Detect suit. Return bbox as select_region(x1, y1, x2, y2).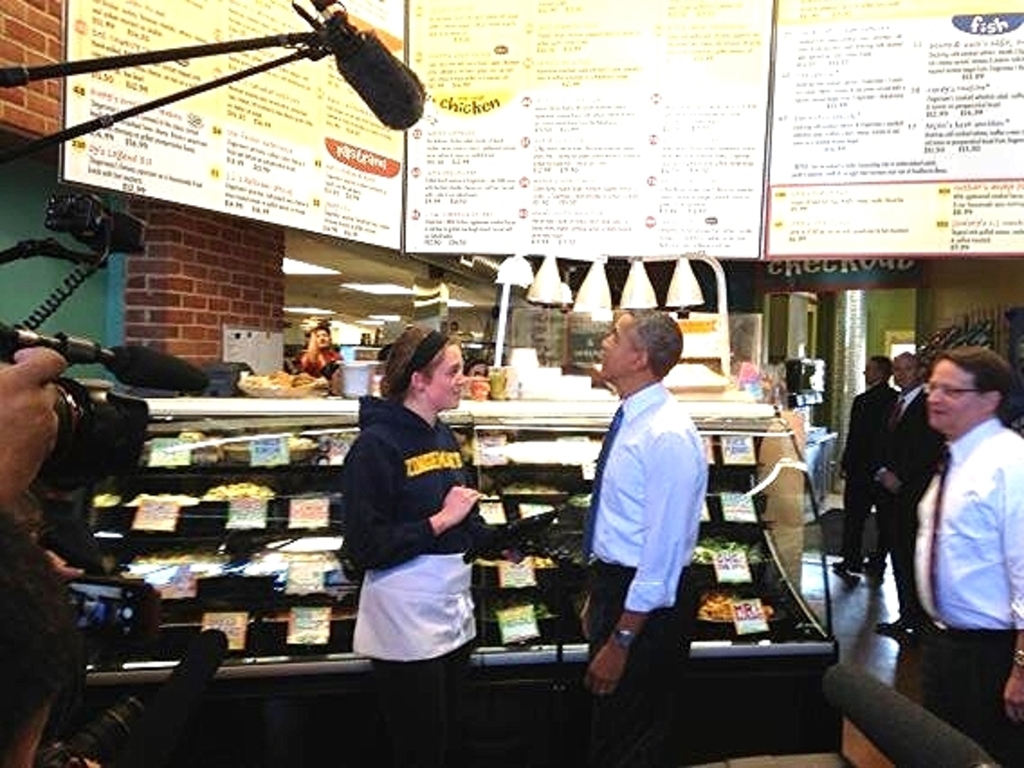
select_region(871, 386, 946, 618).
